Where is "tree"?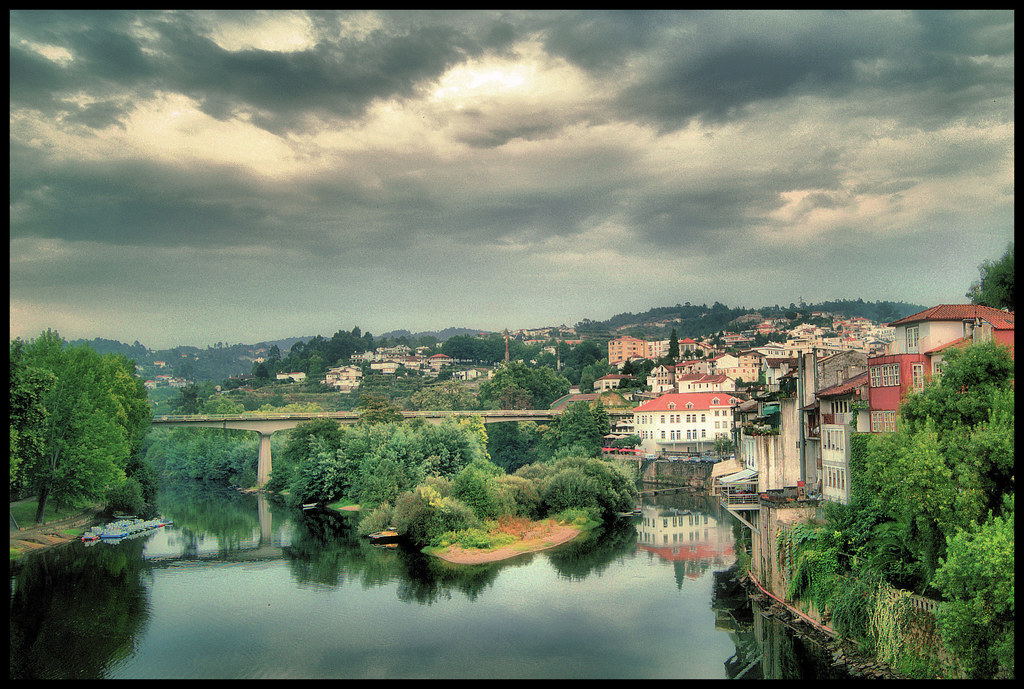
<bbox>660, 357, 677, 368</bbox>.
